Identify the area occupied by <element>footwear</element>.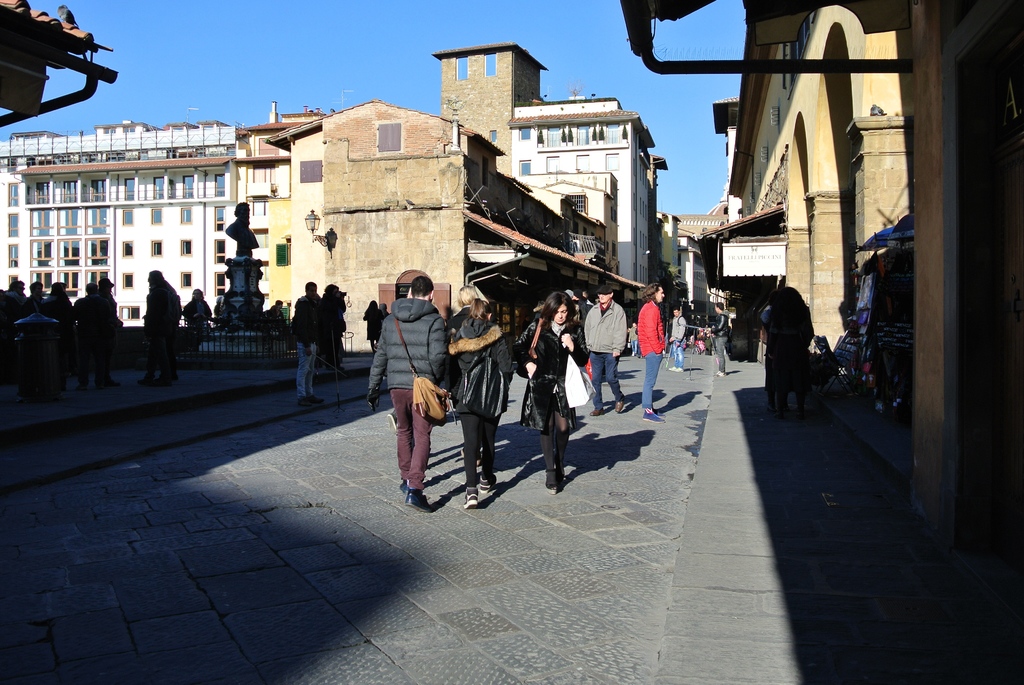
Area: (x1=311, y1=395, x2=324, y2=405).
